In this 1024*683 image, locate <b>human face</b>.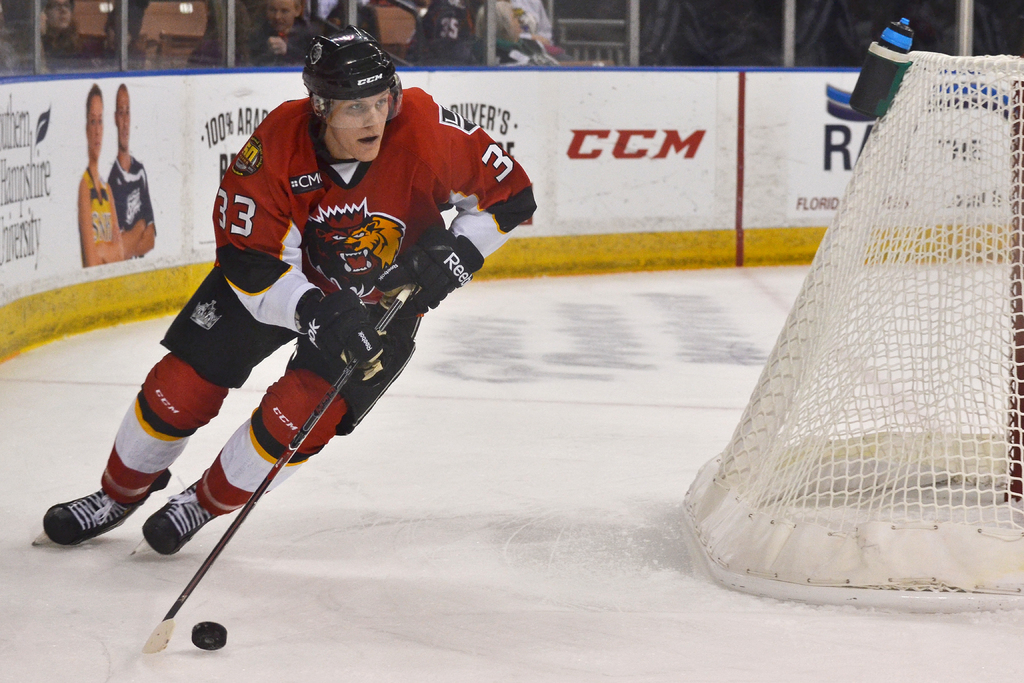
Bounding box: region(39, 3, 49, 34).
